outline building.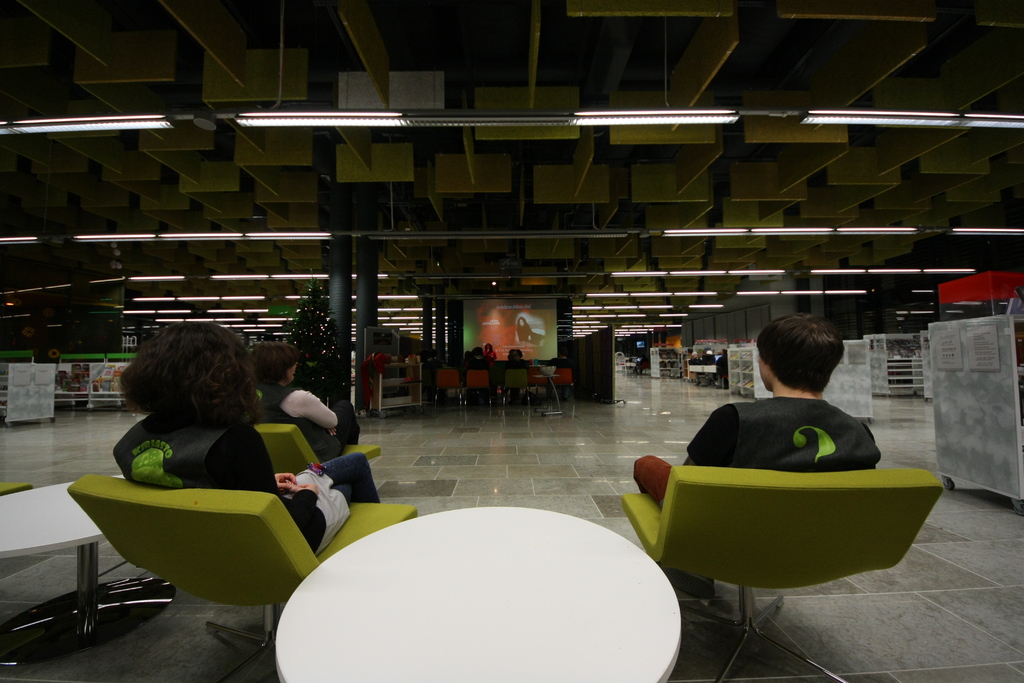
Outline: rect(0, 0, 1023, 682).
